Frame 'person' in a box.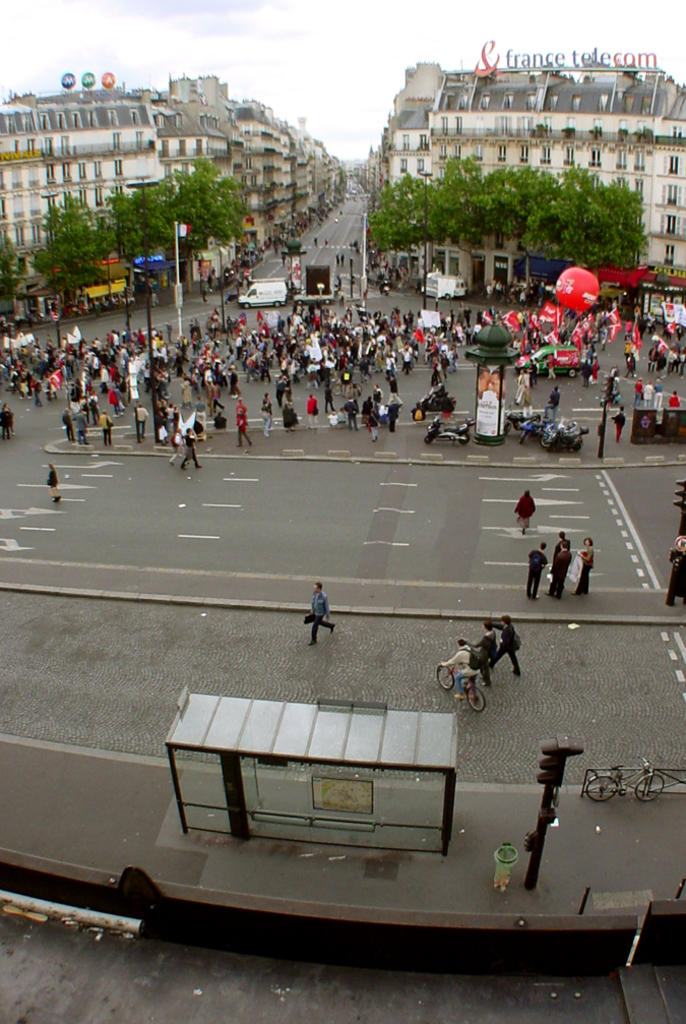
<region>44, 464, 63, 504</region>.
